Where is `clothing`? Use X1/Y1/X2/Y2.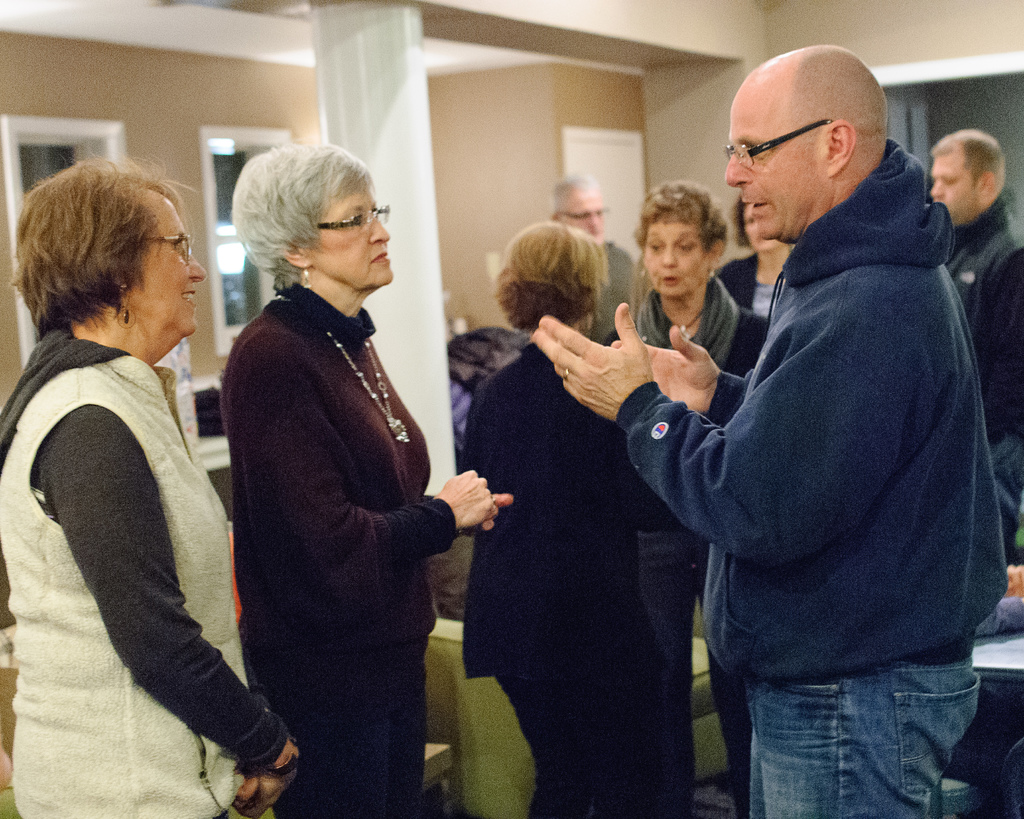
223/285/461/818.
